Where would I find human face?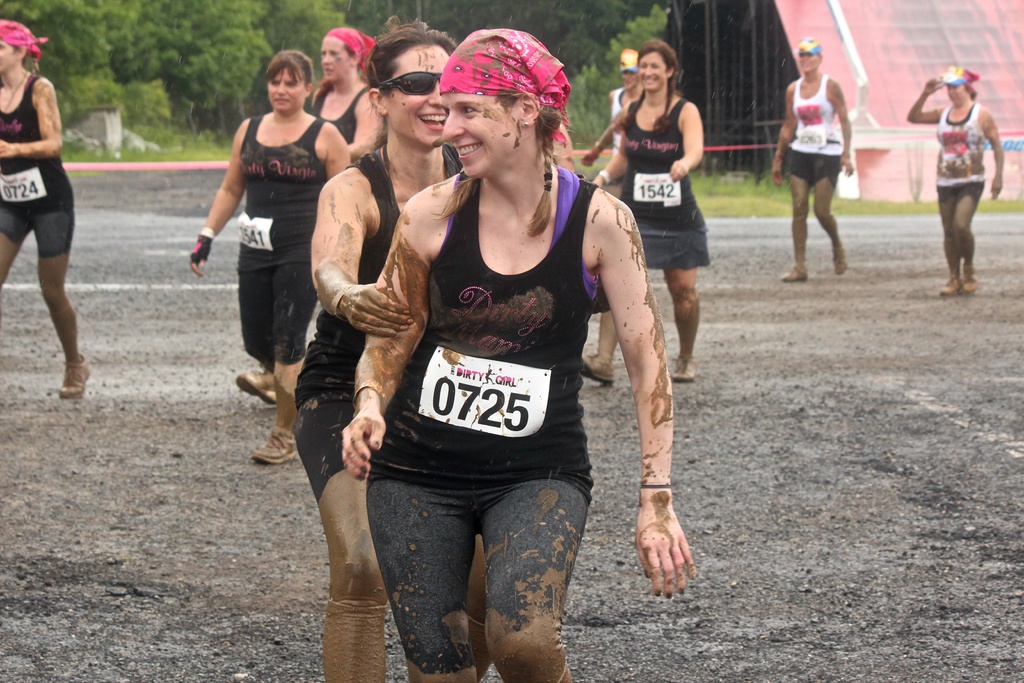
At left=388, top=47, right=452, bottom=134.
